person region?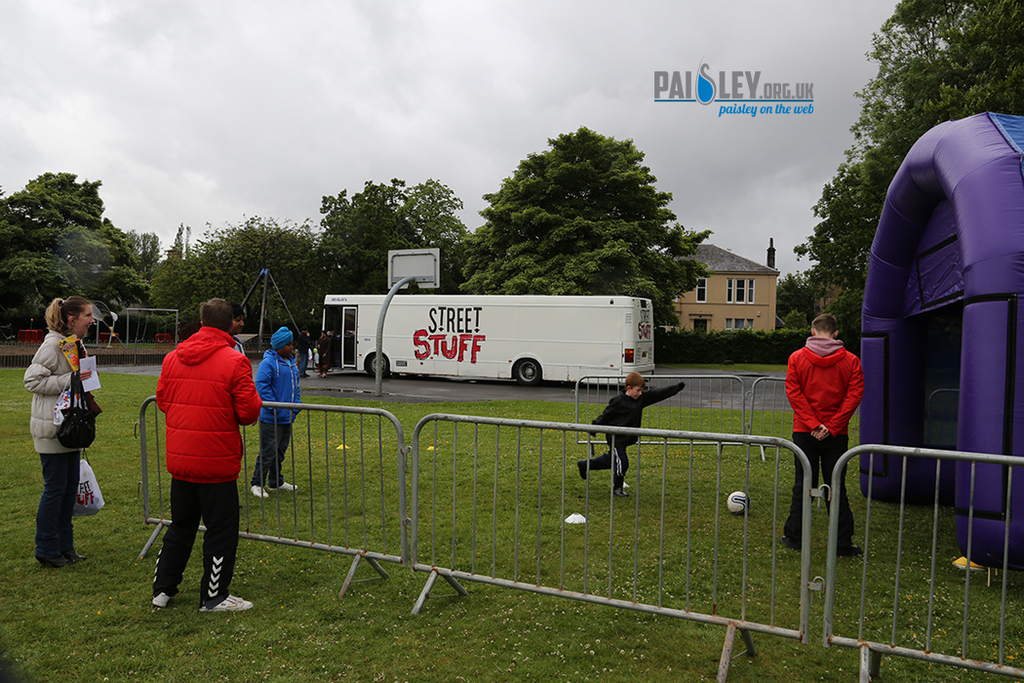
782,313,864,555
